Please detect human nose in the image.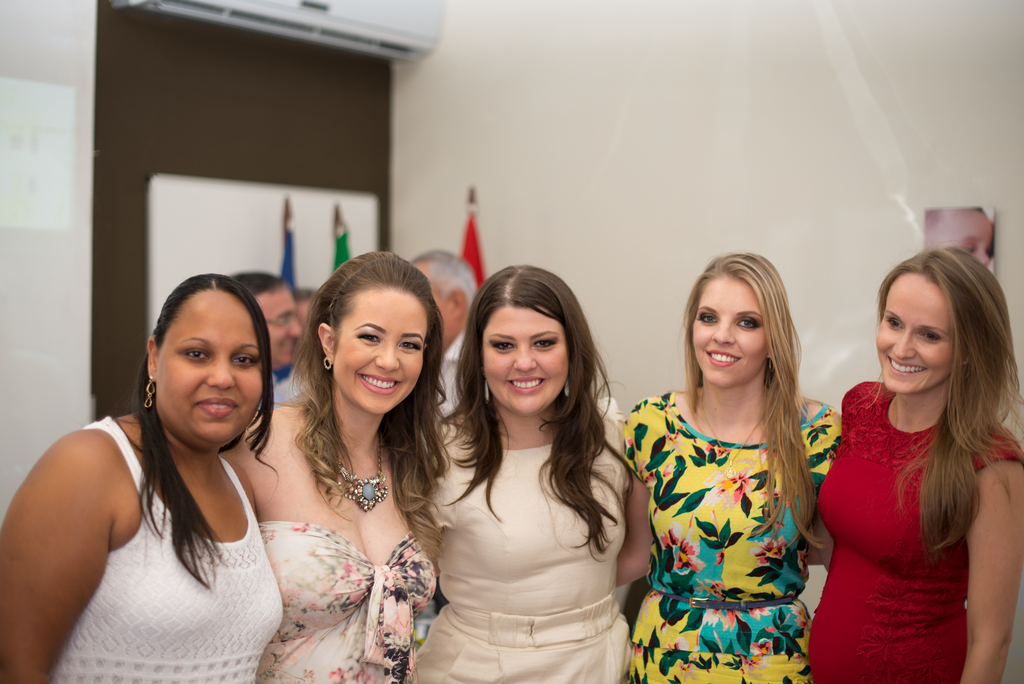
x1=203 y1=359 x2=235 y2=393.
